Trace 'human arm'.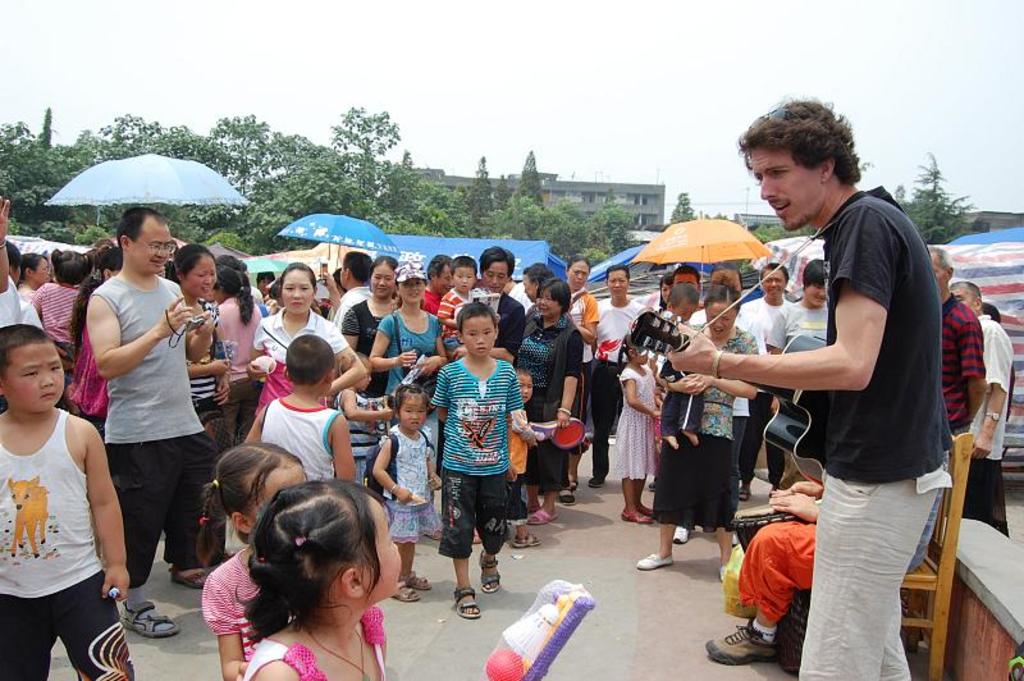
Traced to bbox=[0, 197, 27, 324].
